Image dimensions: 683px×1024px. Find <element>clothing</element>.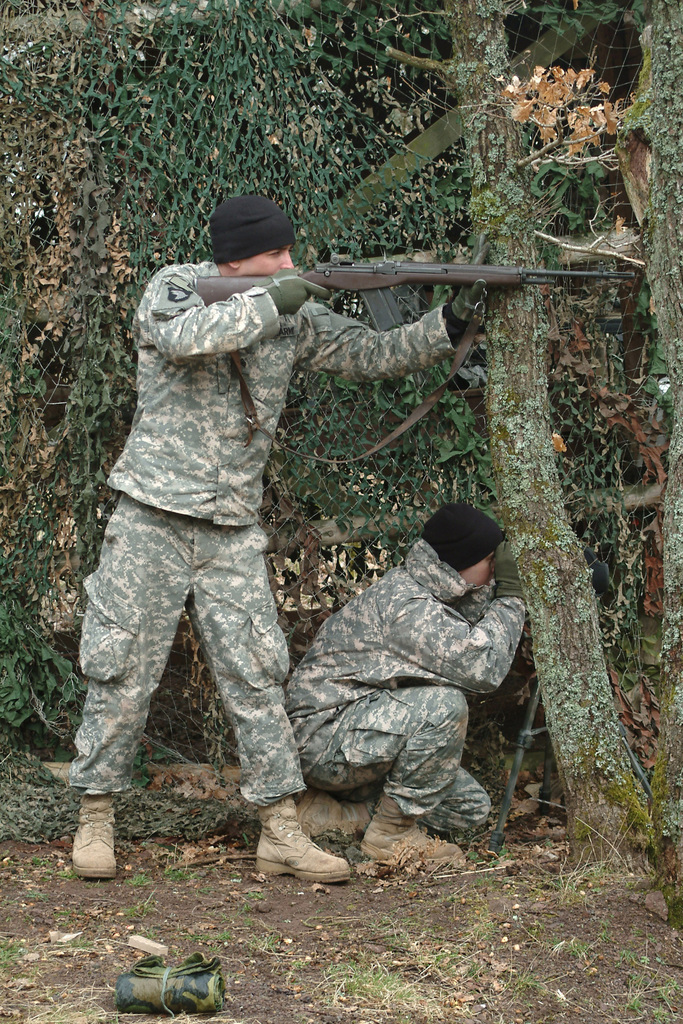
(277, 484, 535, 865).
